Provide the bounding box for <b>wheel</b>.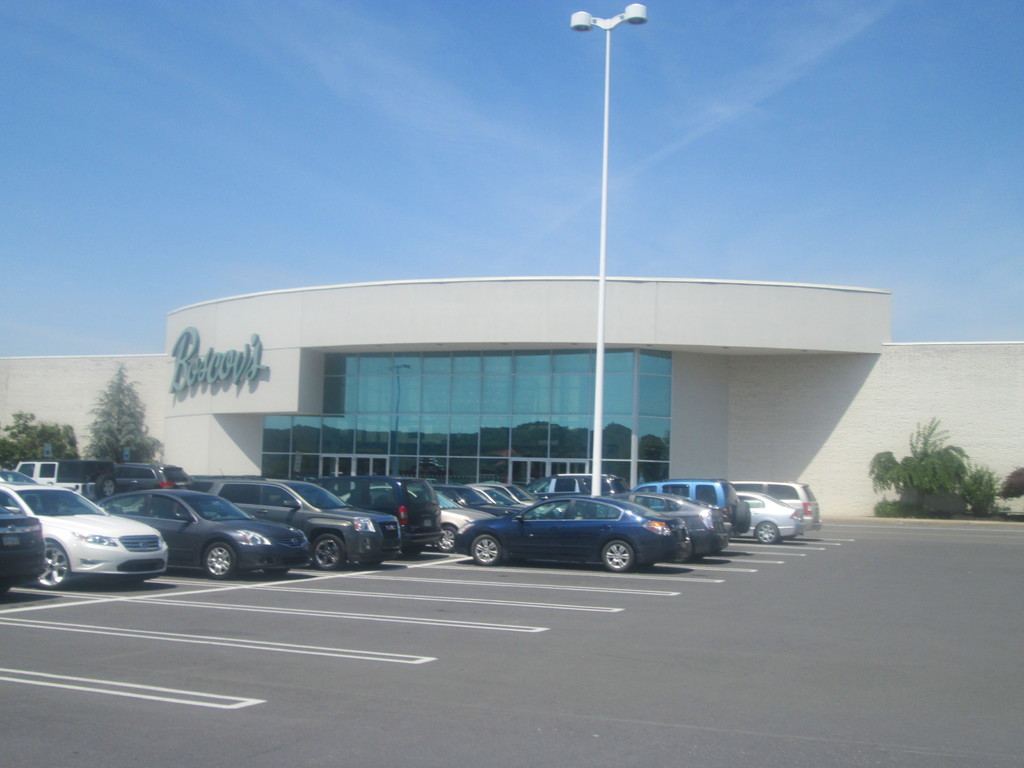
[left=315, top=534, right=345, bottom=568].
